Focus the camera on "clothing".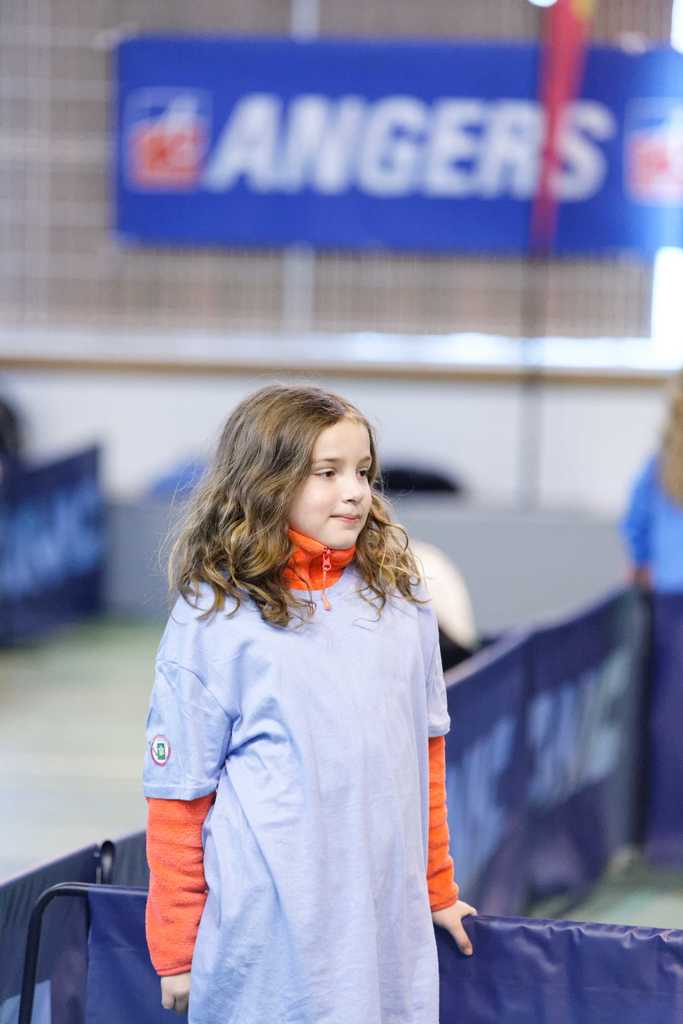
Focus region: <box>620,450,682,592</box>.
